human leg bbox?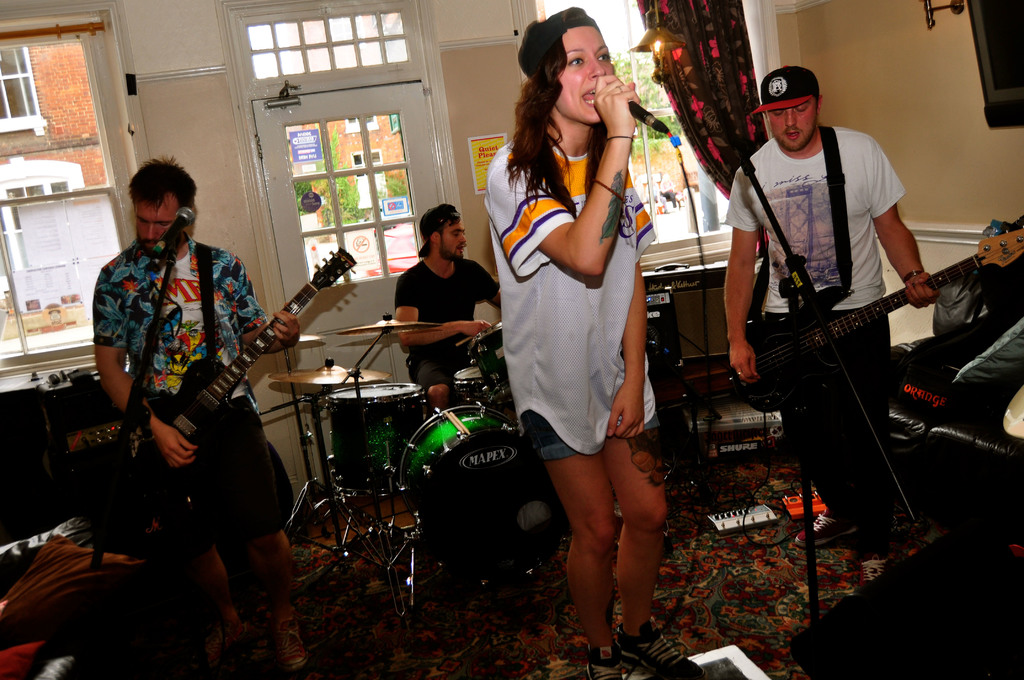
(left=602, top=426, right=703, bottom=679)
